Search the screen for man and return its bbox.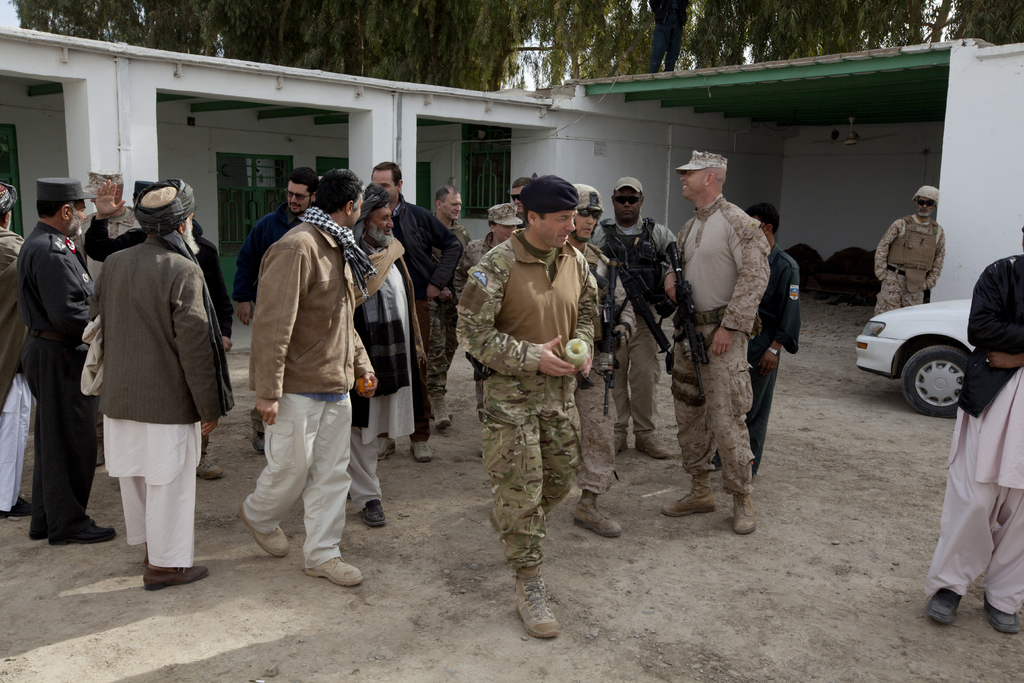
Found: [454, 176, 600, 641].
